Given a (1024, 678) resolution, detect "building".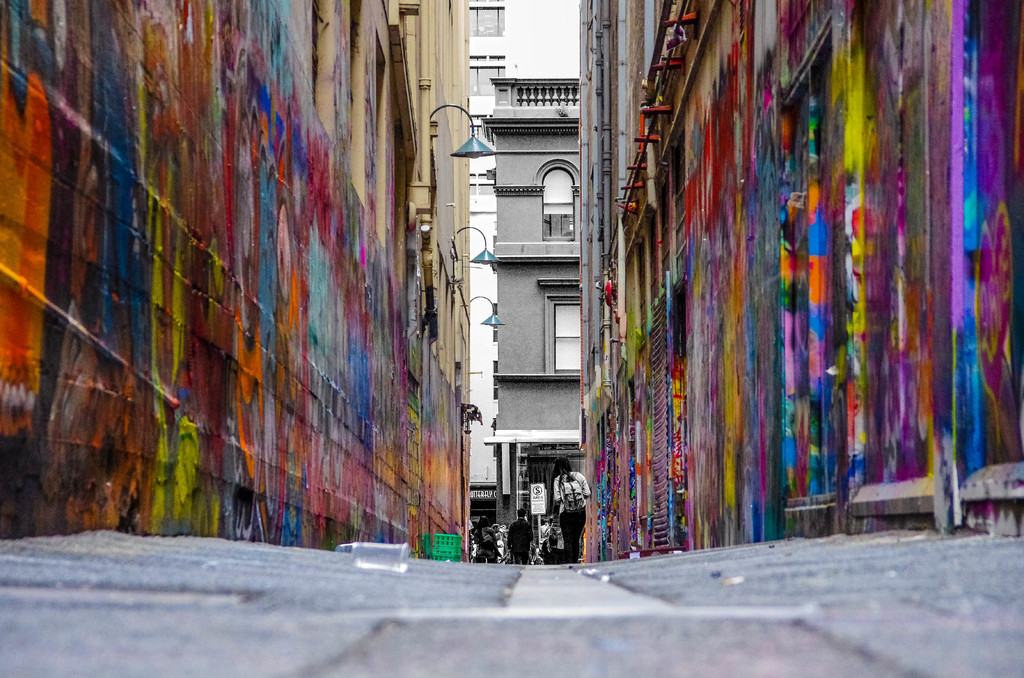
<box>484,77,586,570</box>.
